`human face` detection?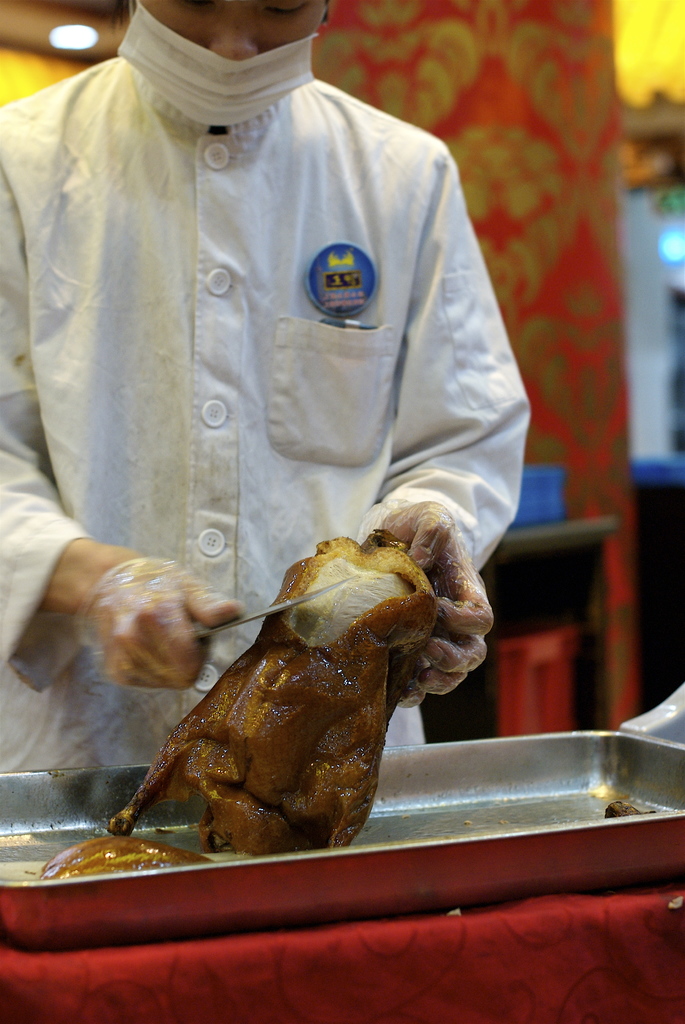
Rect(136, 0, 332, 63)
